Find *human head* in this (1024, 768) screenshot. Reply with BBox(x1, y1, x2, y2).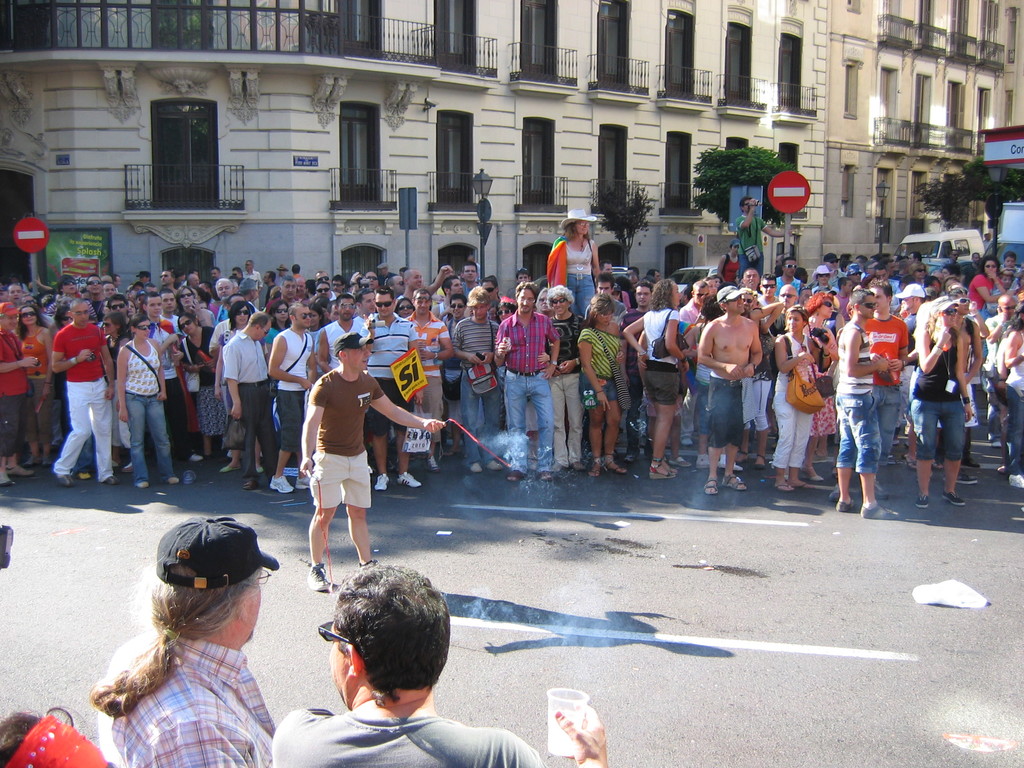
BBox(515, 278, 538, 316).
